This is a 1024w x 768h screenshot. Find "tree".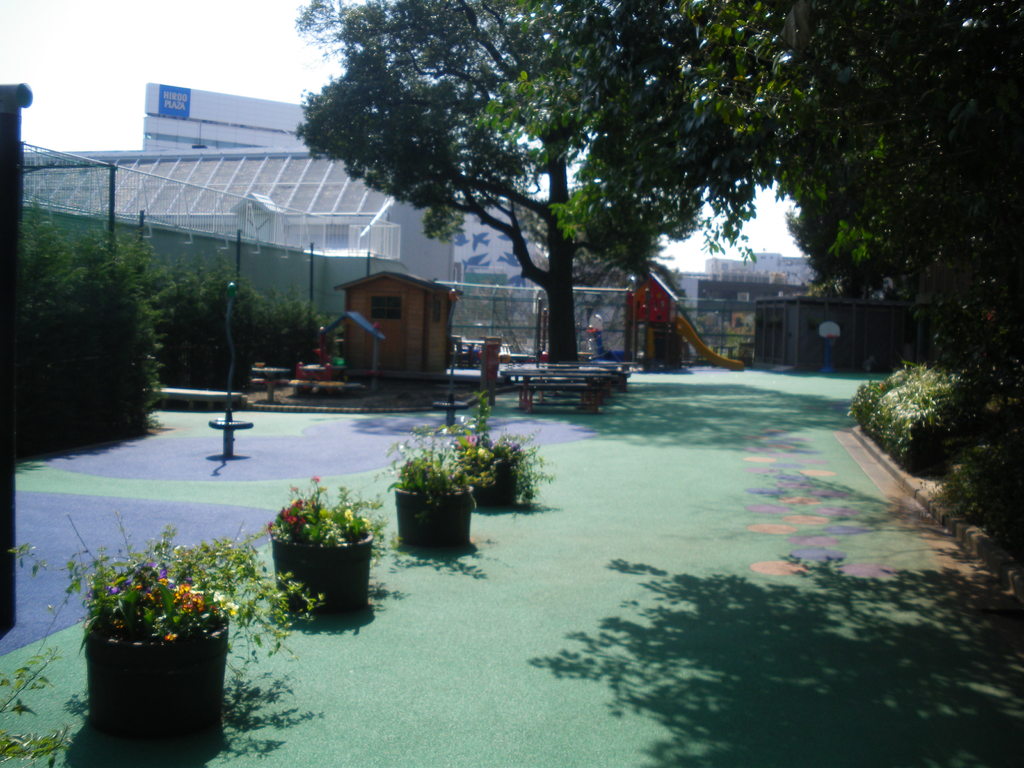
Bounding box: region(759, 0, 1023, 426).
